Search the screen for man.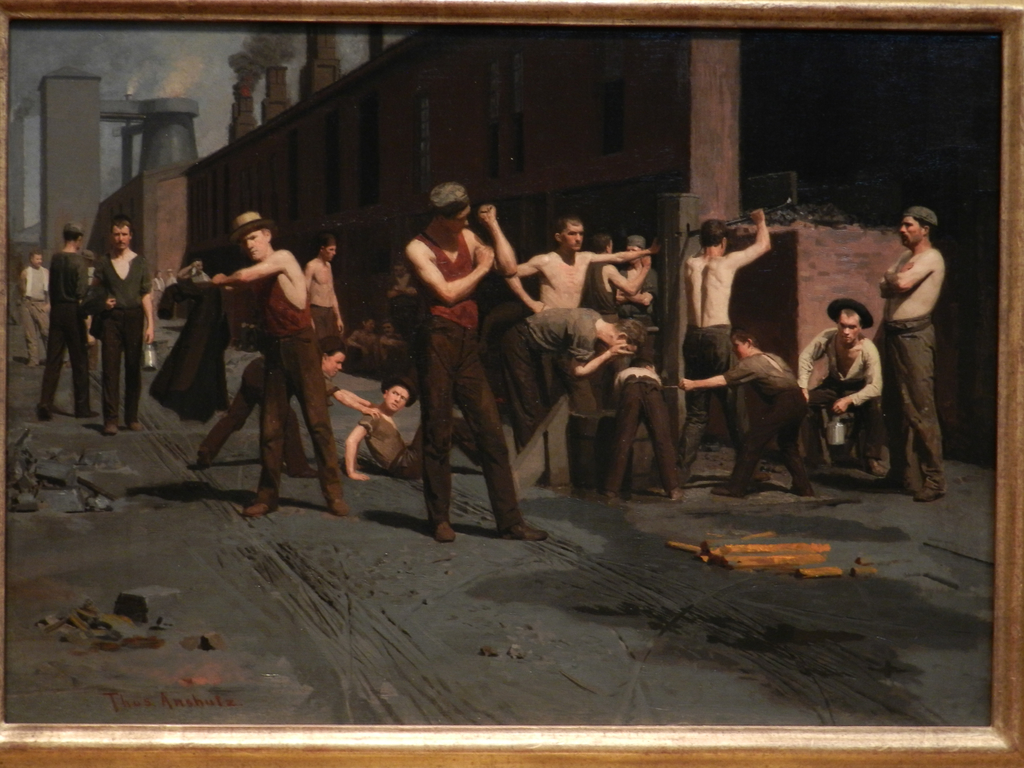
Found at rect(338, 374, 529, 479).
